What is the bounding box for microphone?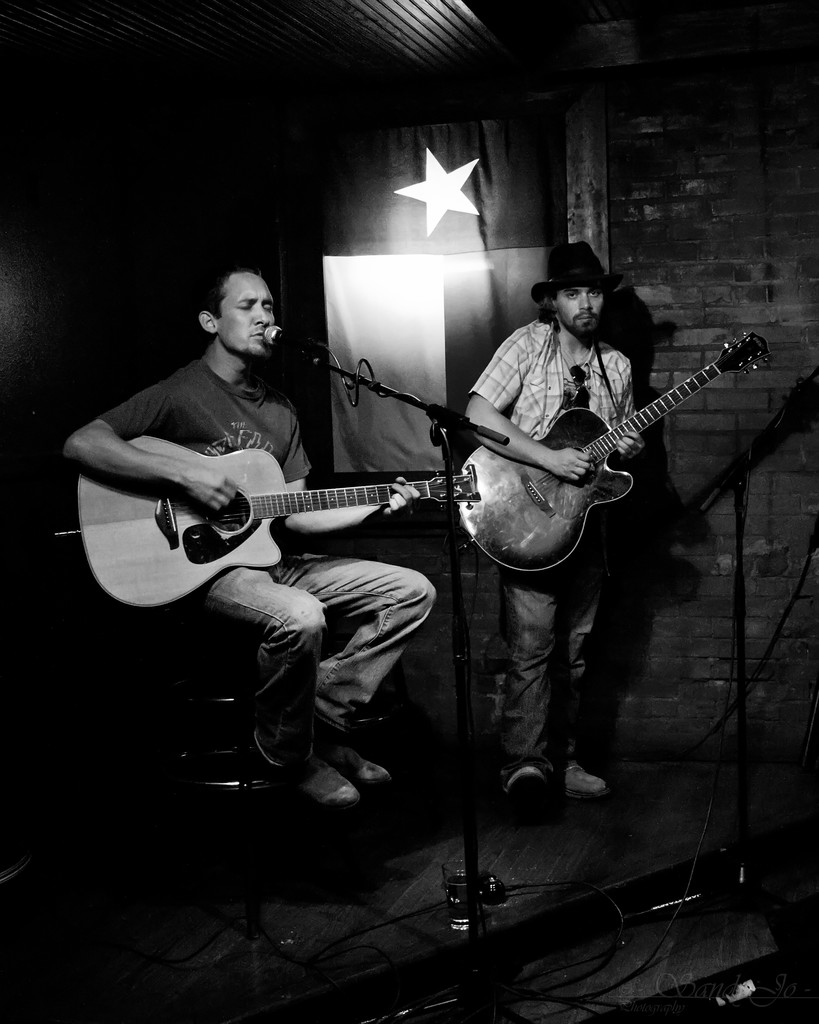
[left=264, top=319, right=318, bottom=367].
